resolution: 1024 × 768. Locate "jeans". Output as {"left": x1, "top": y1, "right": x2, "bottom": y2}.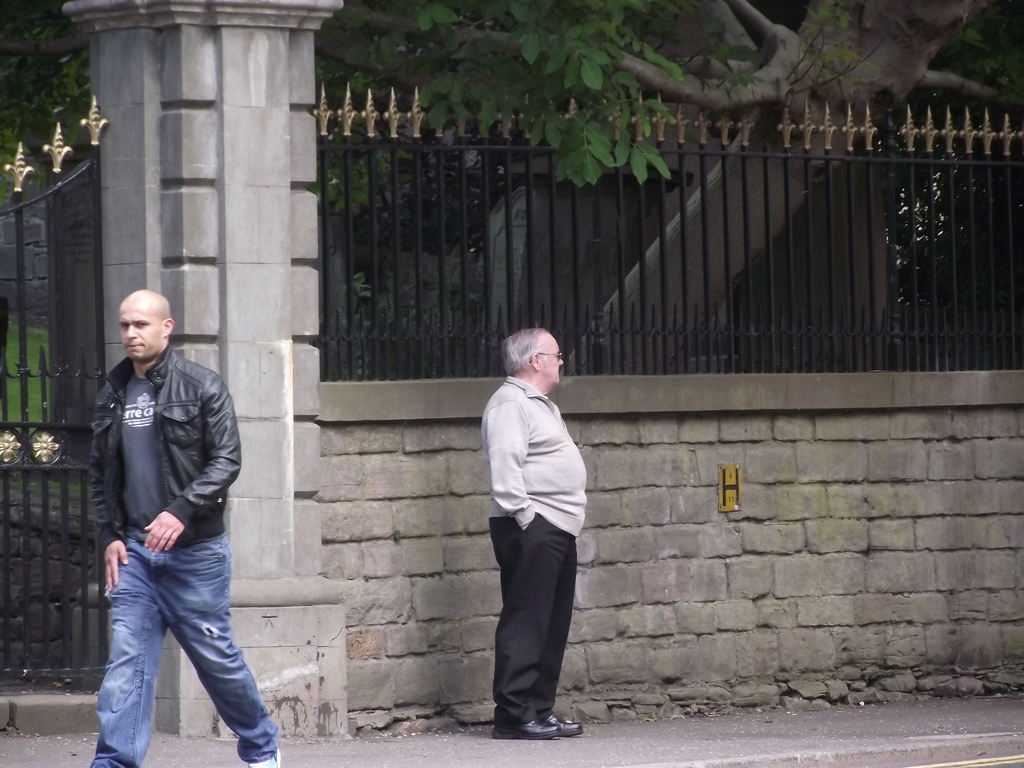
{"left": 91, "top": 531, "right": 271, "bottom": 767}.
